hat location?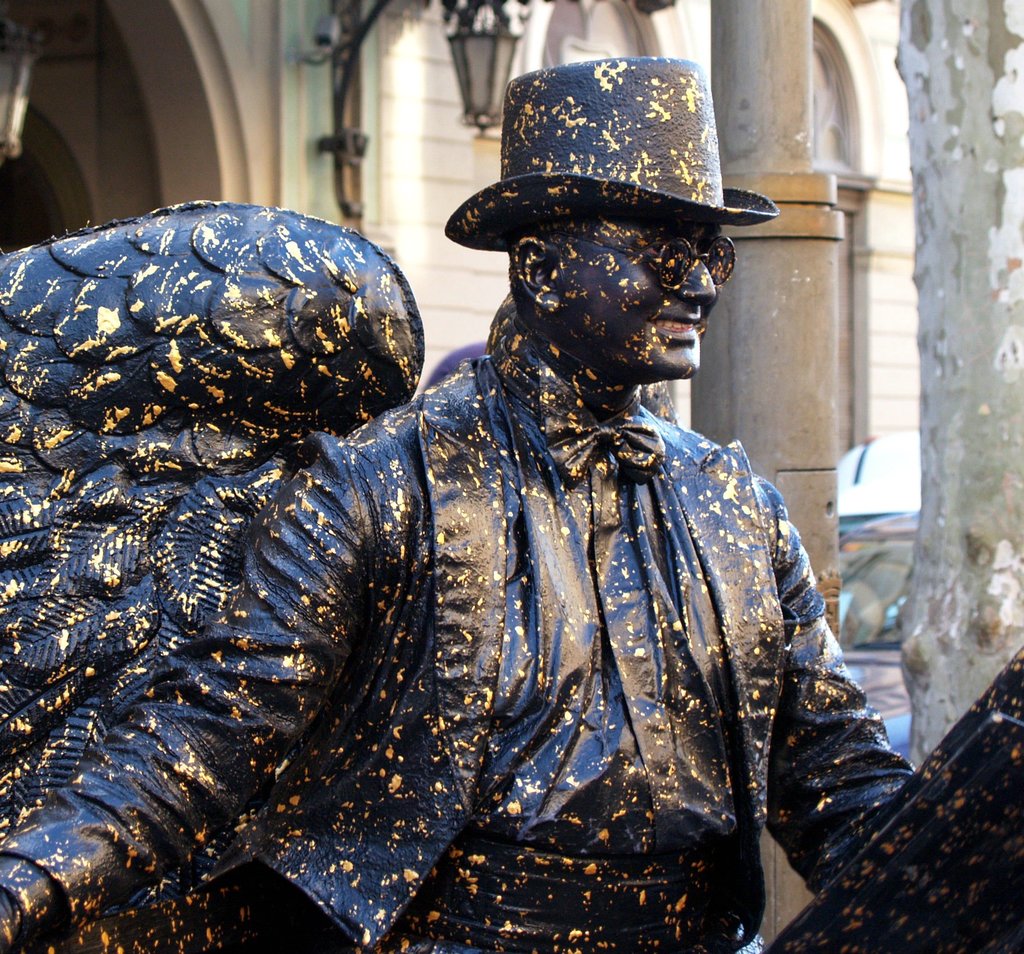
pyautogui.locateOnScreen(443, 58, 781, 254)
